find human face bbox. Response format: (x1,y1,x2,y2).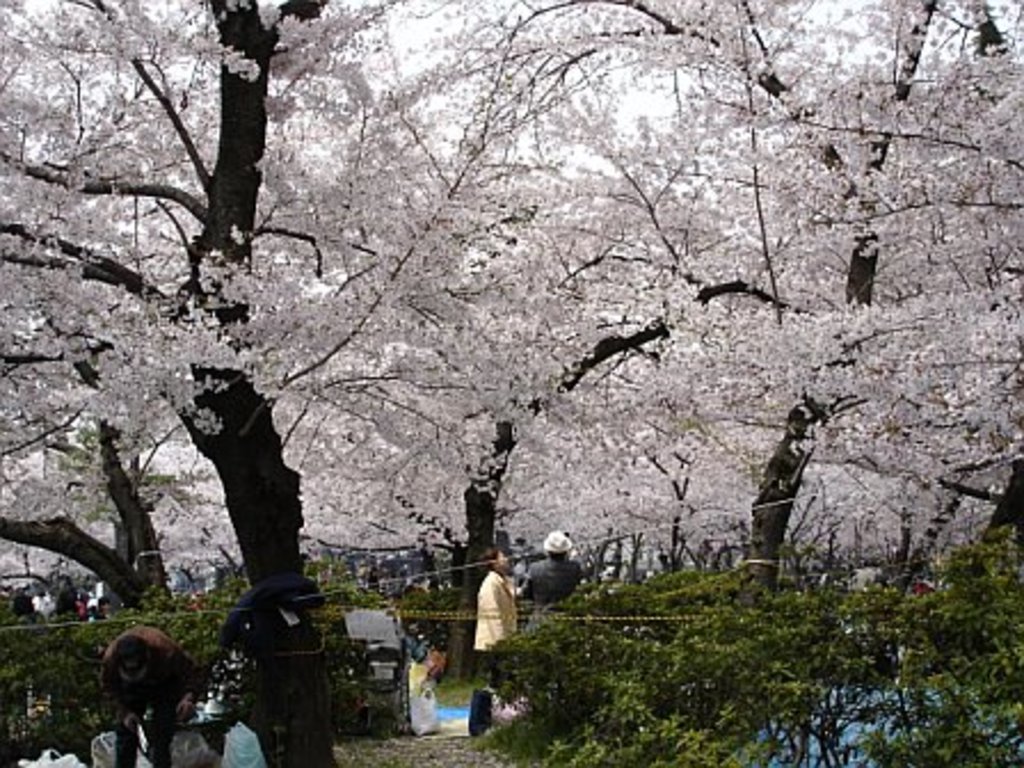
(496,549,514,574).
